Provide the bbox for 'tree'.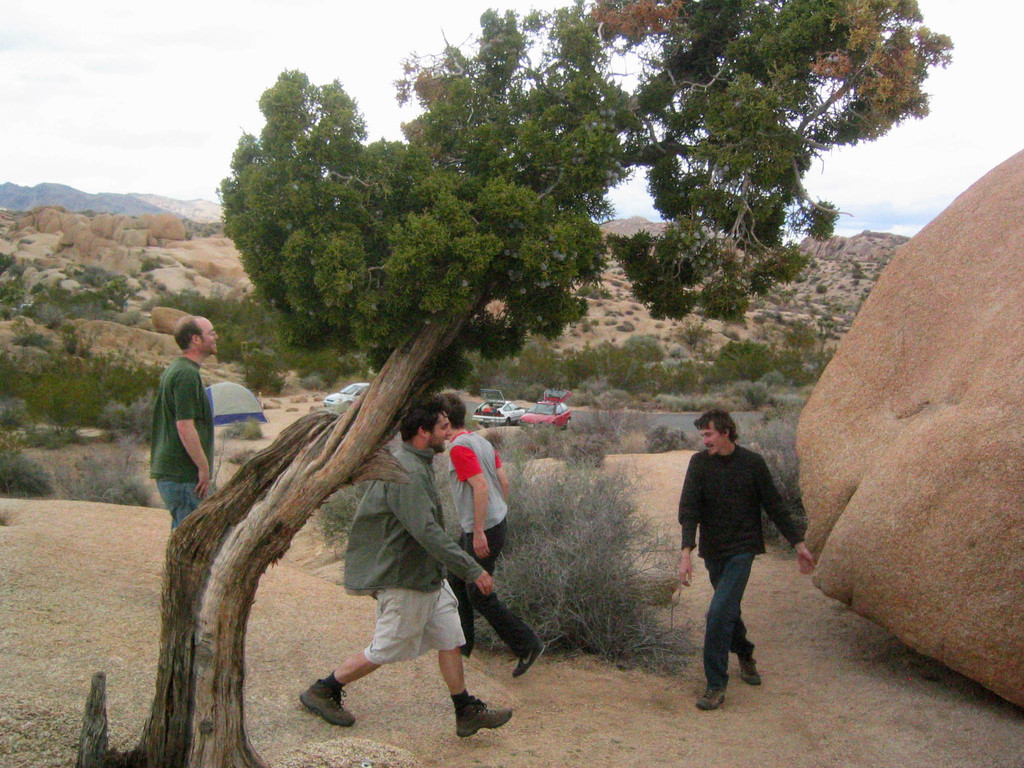
(x1=74, y1=0, x2=956, y2=767).
